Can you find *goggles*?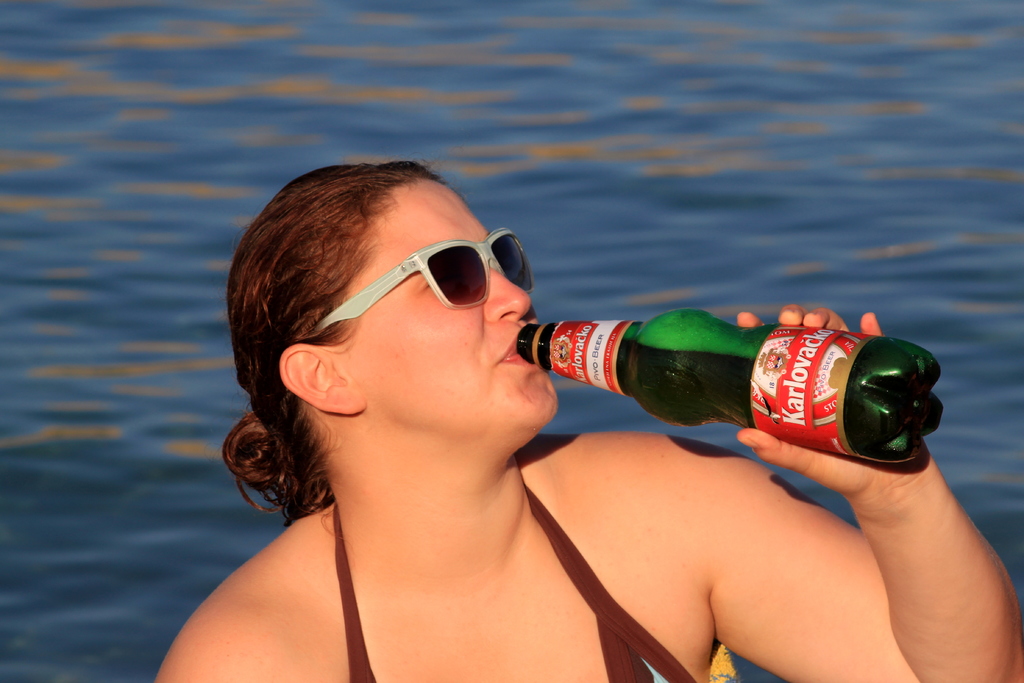
Yes, bounding box: box=[307, 226, 532, 325].
